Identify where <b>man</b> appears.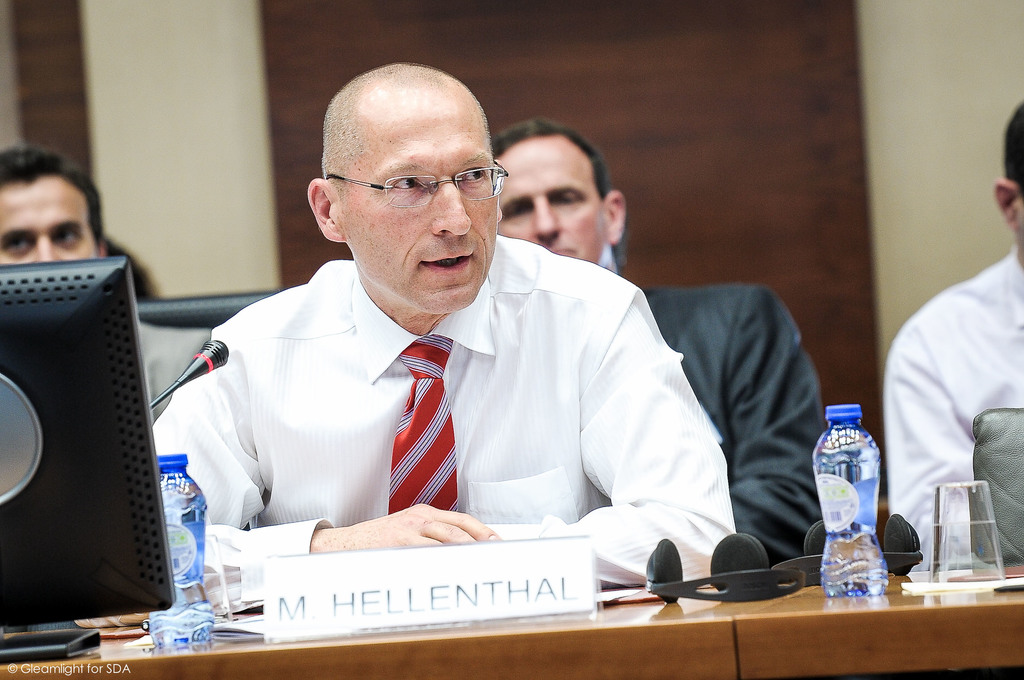
Appears at 885, 101, 1023, 572.
